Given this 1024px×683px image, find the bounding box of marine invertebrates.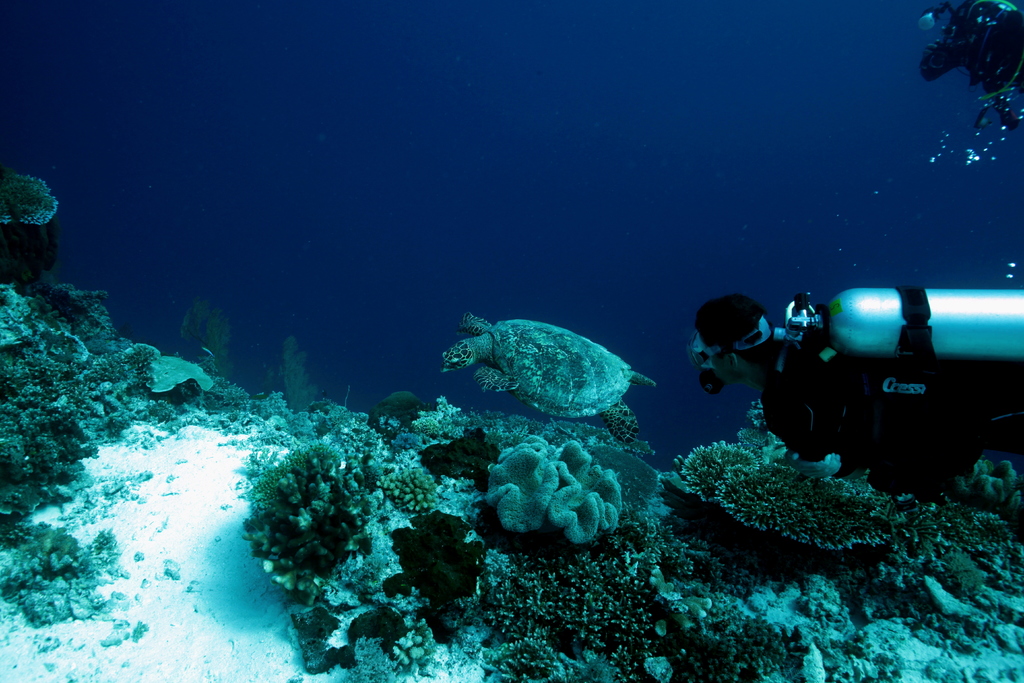
(175, 293, 239, 383).
